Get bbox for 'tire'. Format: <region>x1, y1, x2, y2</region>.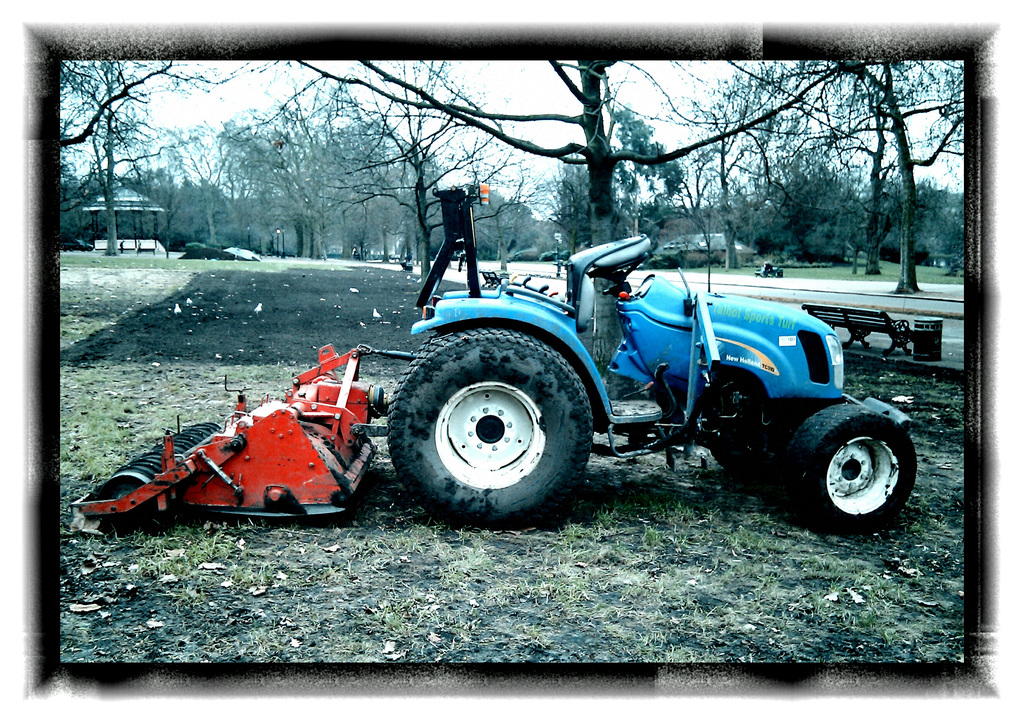
<region>790, 401, 915, 532</region>.
